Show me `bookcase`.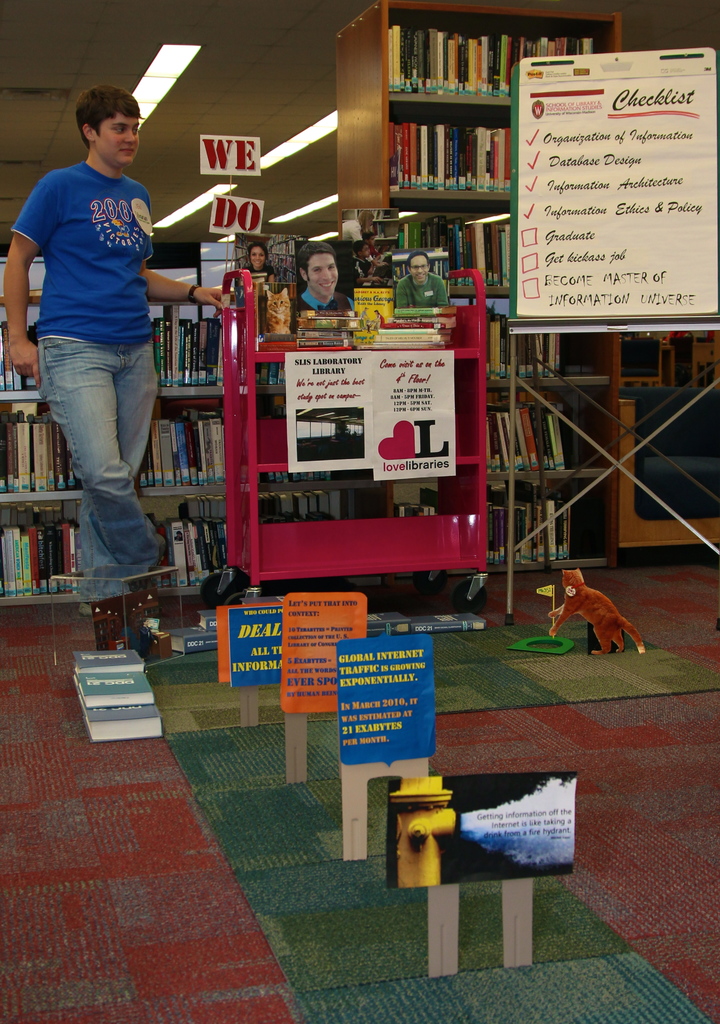
`bookcase` is here: left=335, top=0, right=632, bottom=575.
